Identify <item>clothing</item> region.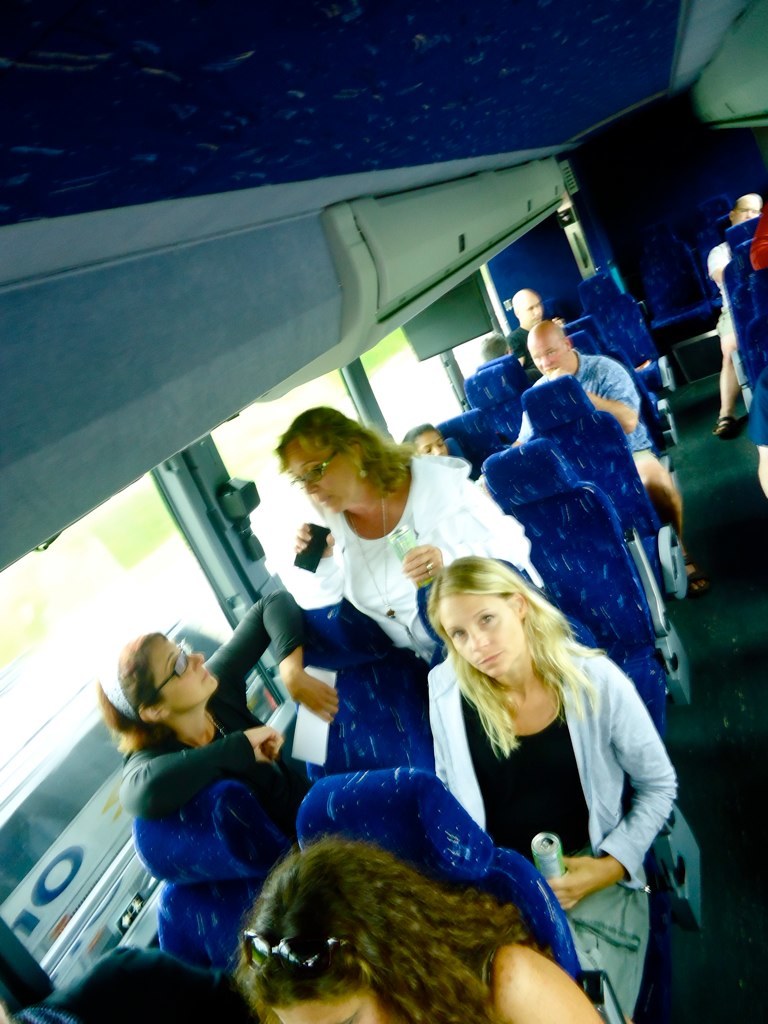
Region: region(433, 660, 679, 1022).
